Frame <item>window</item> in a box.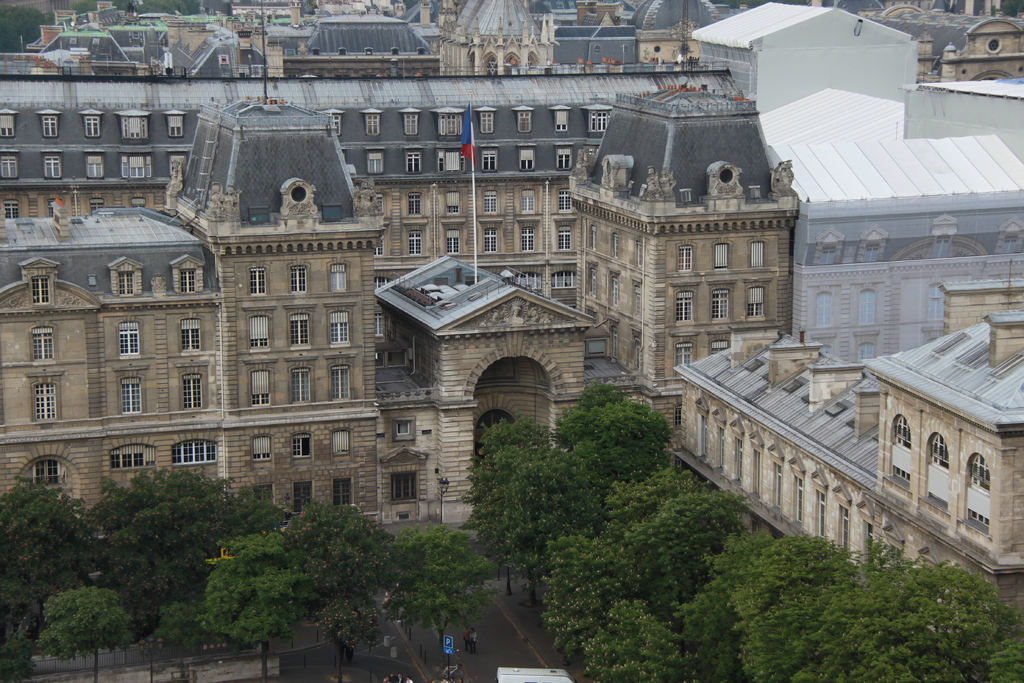
crop(436, 151, 468, 172).
